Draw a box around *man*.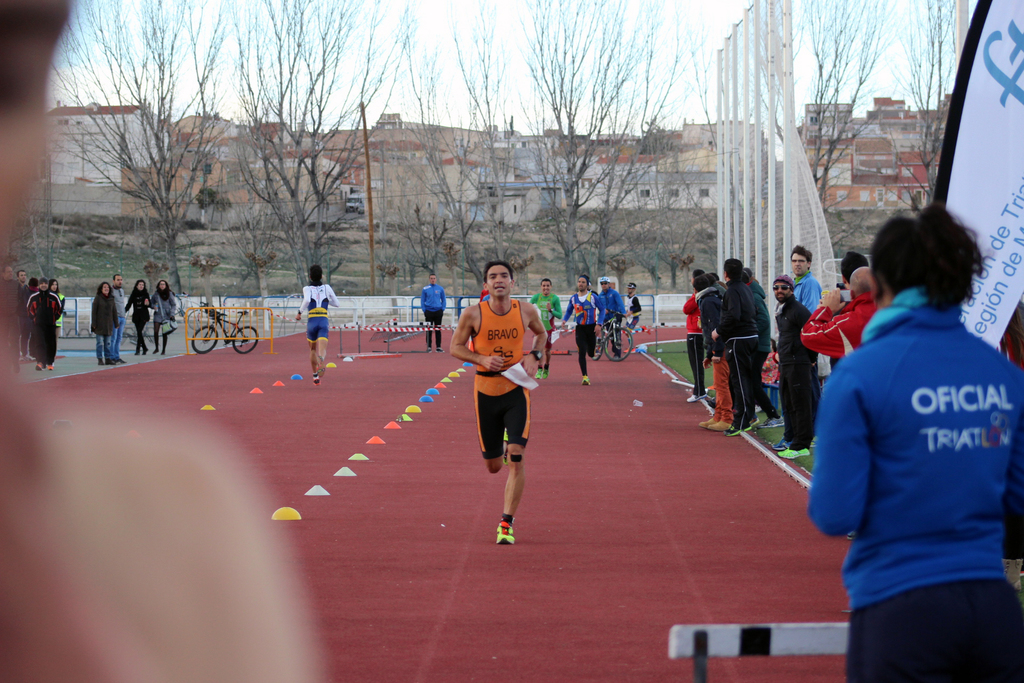
{"x1": 625, "y1": 284, "x2": 641, "y2": 342}.
